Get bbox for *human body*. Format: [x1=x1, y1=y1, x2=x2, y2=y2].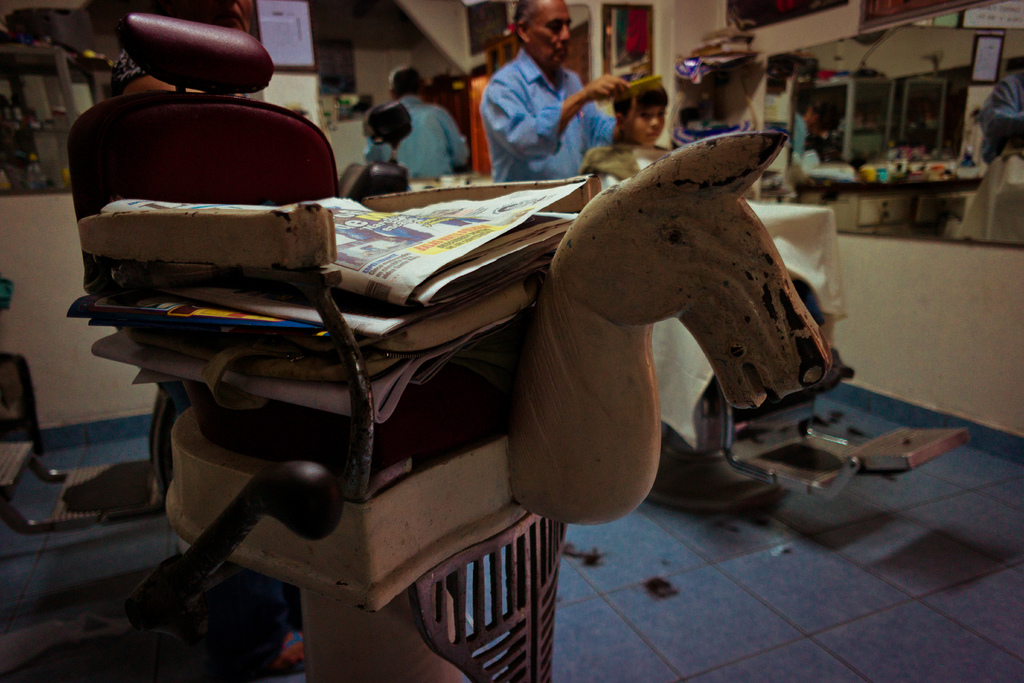
[x1=364, y1=89, x2=472, y2=182].
